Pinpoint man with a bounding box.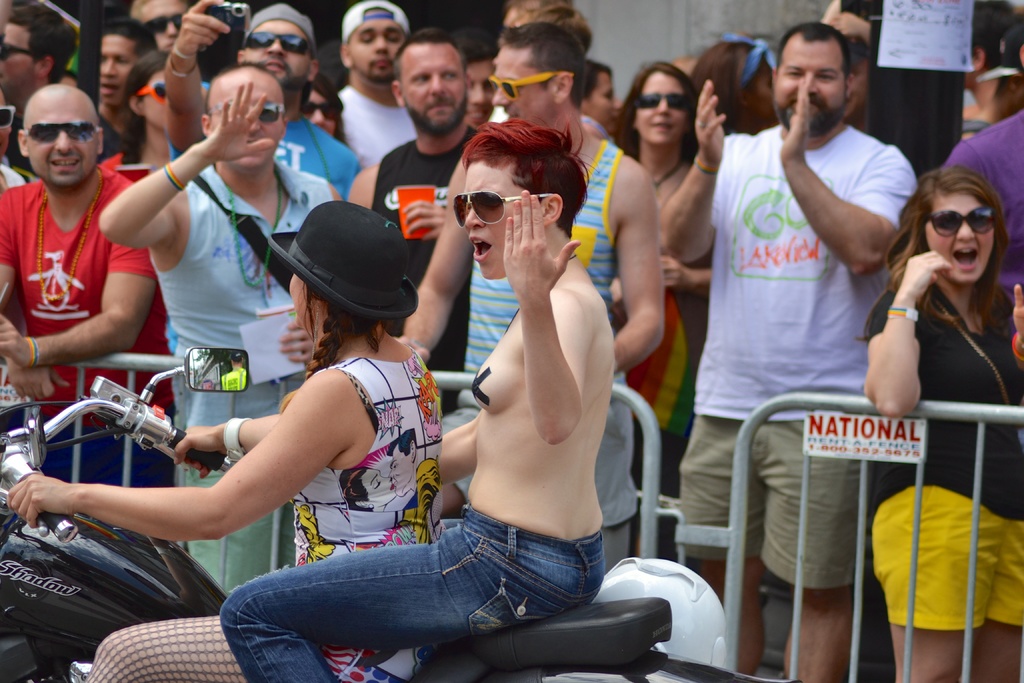
box=[90, 65, 353, 615].
